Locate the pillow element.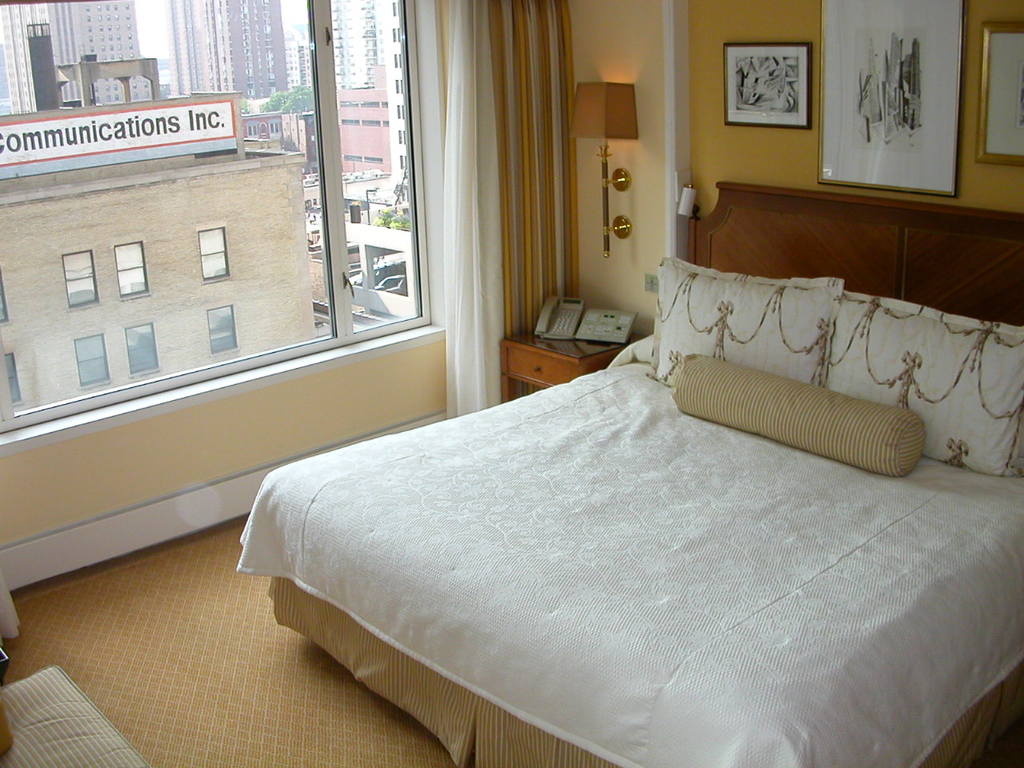
Element bbox: BBox(646, 258, 841, 386).
